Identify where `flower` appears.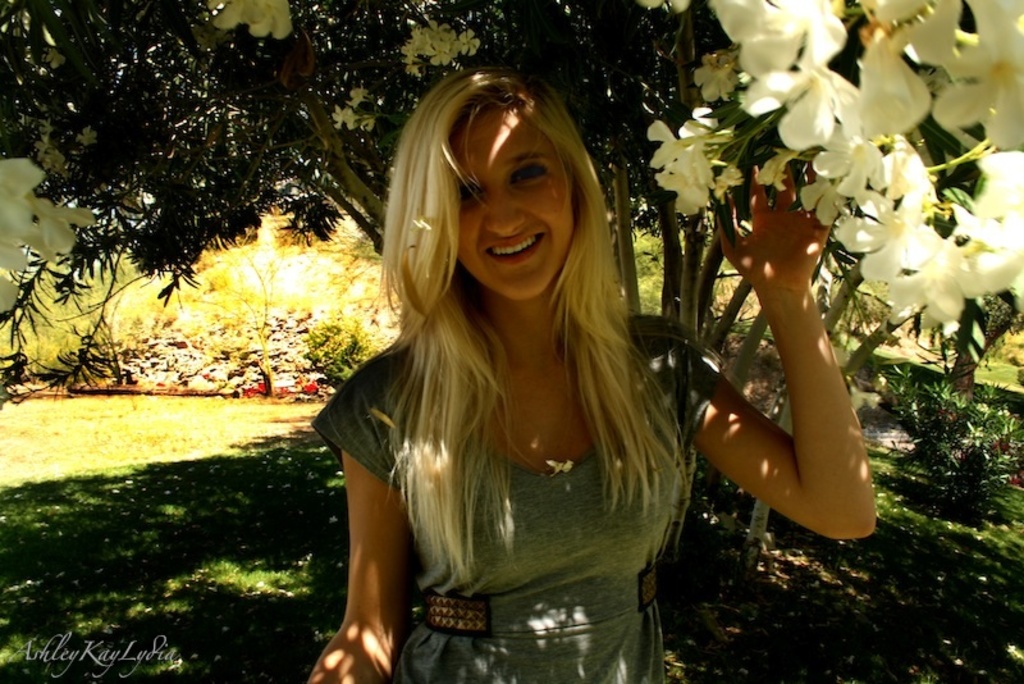
Appears at box(349, 85, 366, 108).
